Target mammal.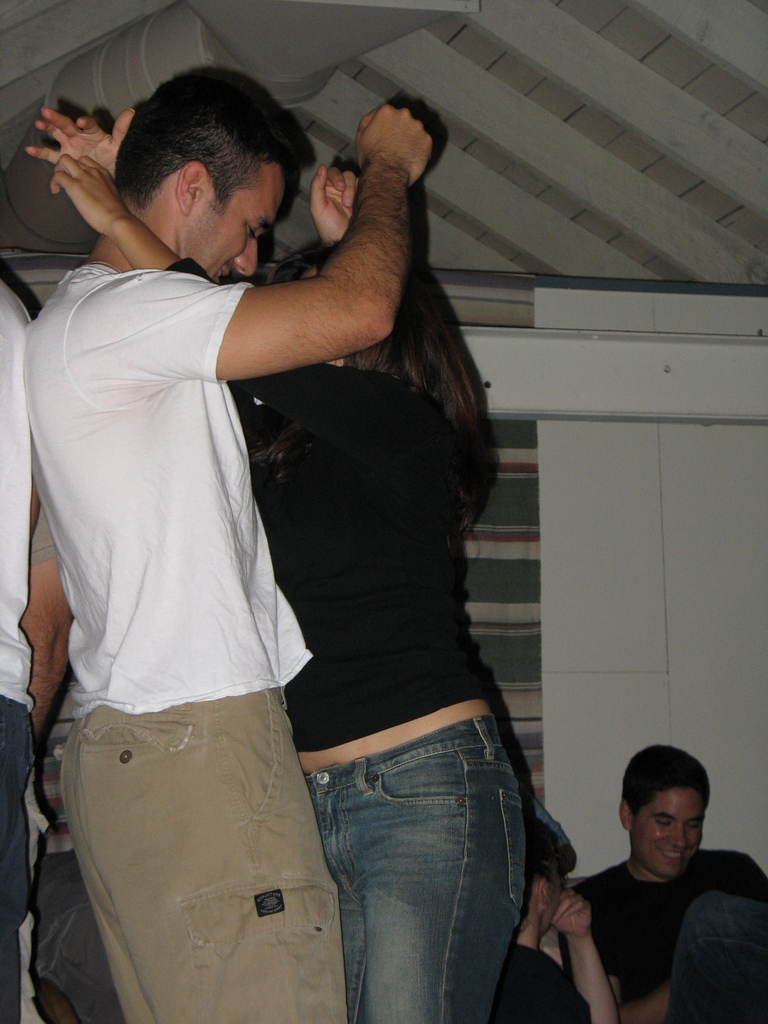
Target region: x1=0, y1=276, x2=26, y2=1023.
